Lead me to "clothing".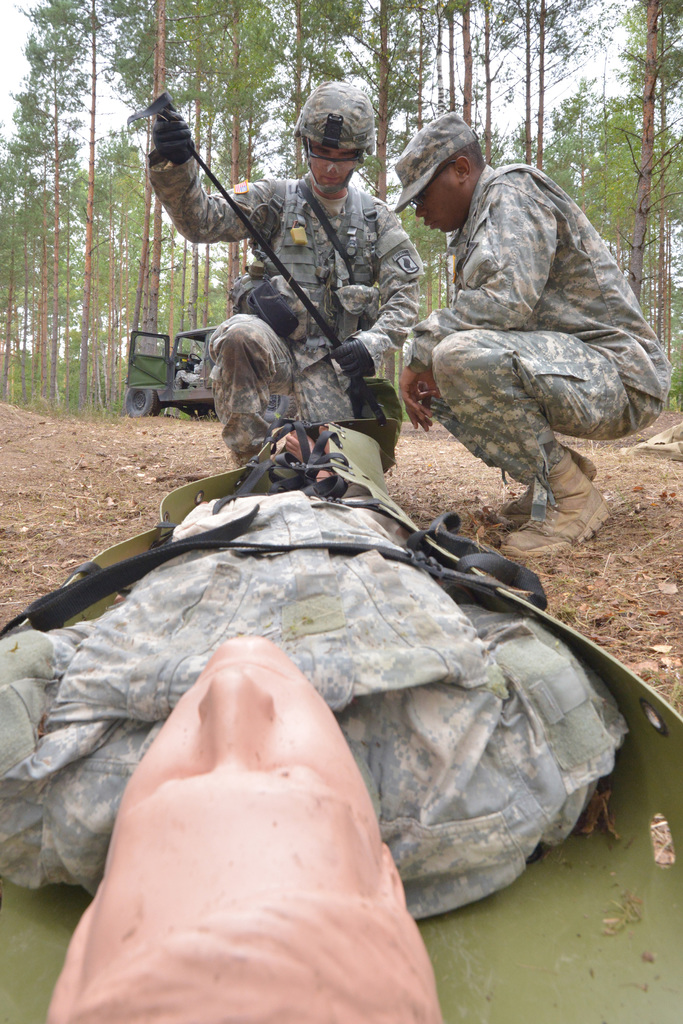
Lead to bbox=[390, 157, 661, 516].
